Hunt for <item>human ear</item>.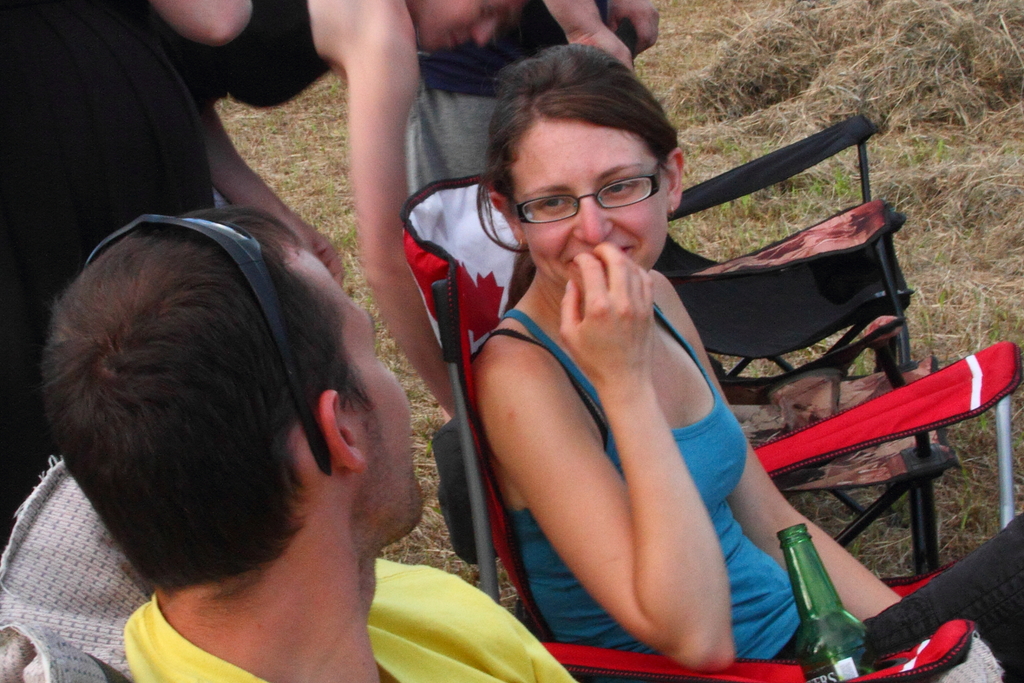
Hunted down at <bbox>660, 147, 684, 216</bbox>.
